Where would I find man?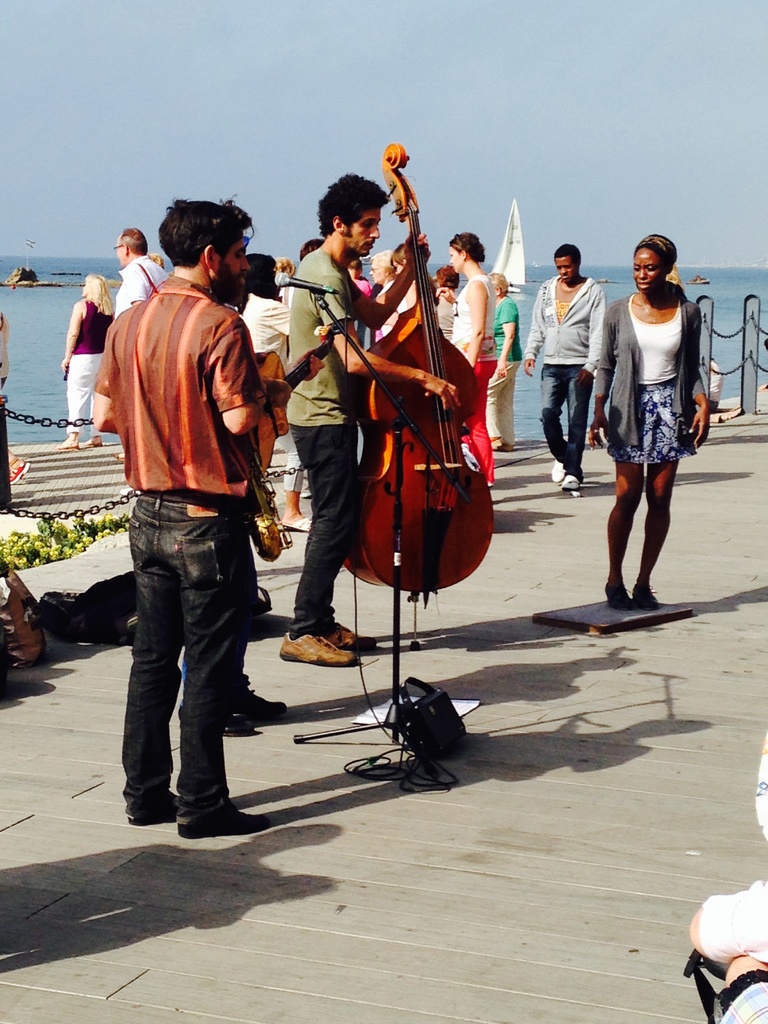
At l=102, t=226, r=298, b=810.
